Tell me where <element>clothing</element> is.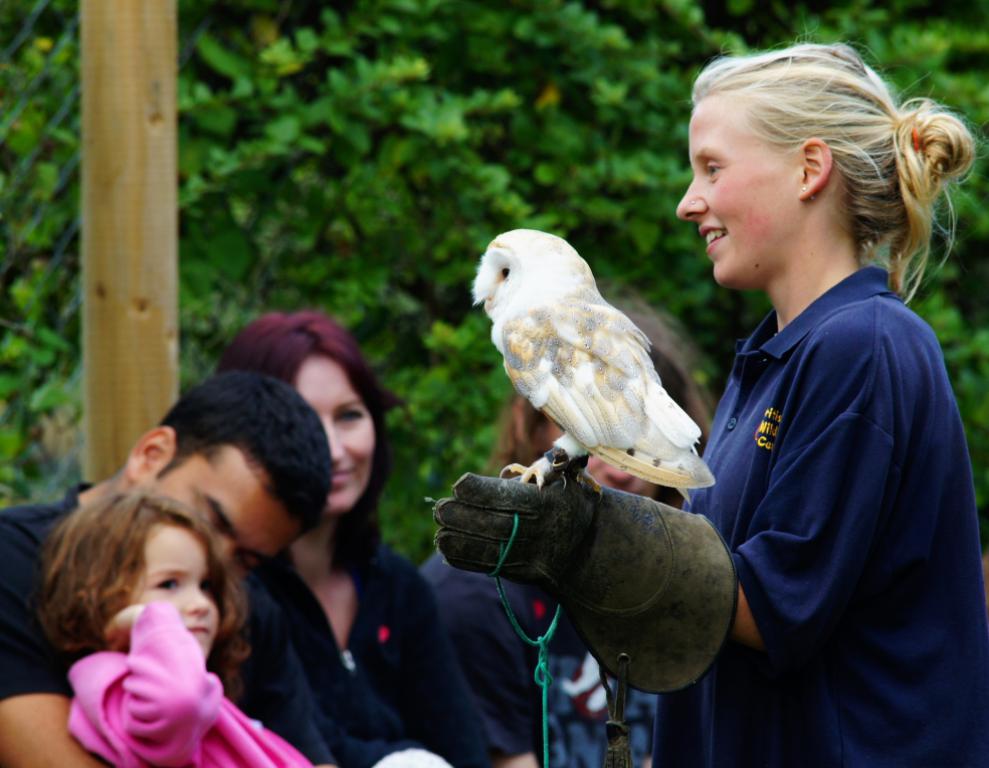
<element>clothing</element> is at select_region(679, 164, 969, 747).
